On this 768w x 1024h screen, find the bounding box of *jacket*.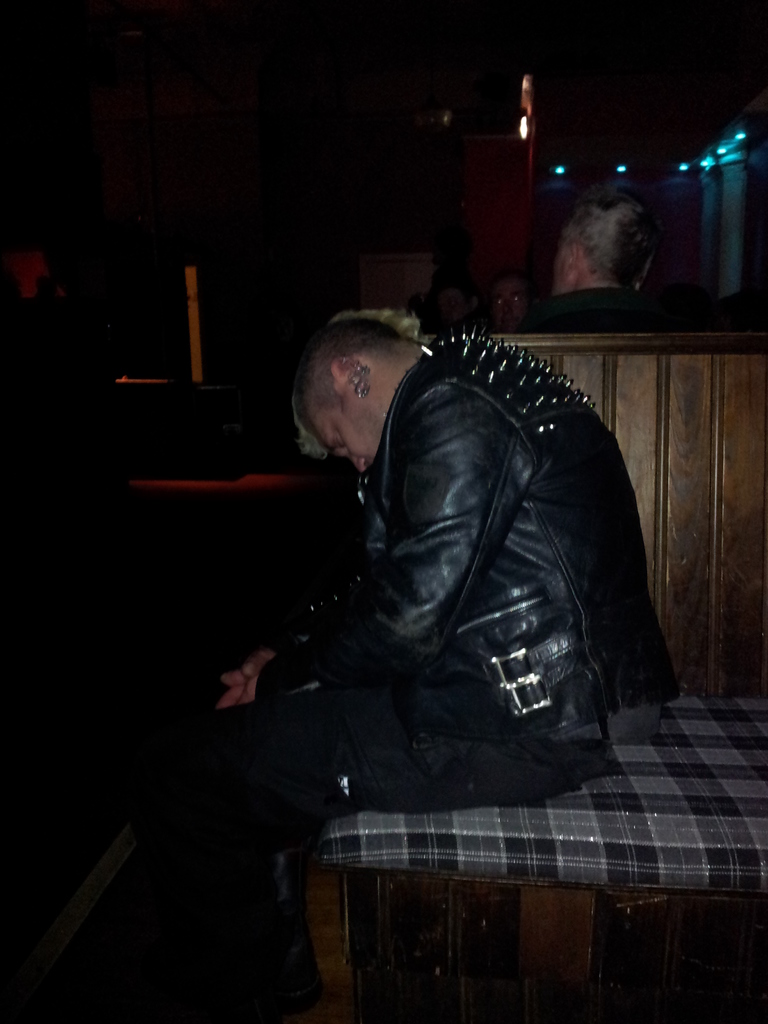
Bounding box: rect(260, 316, 668, 809).
